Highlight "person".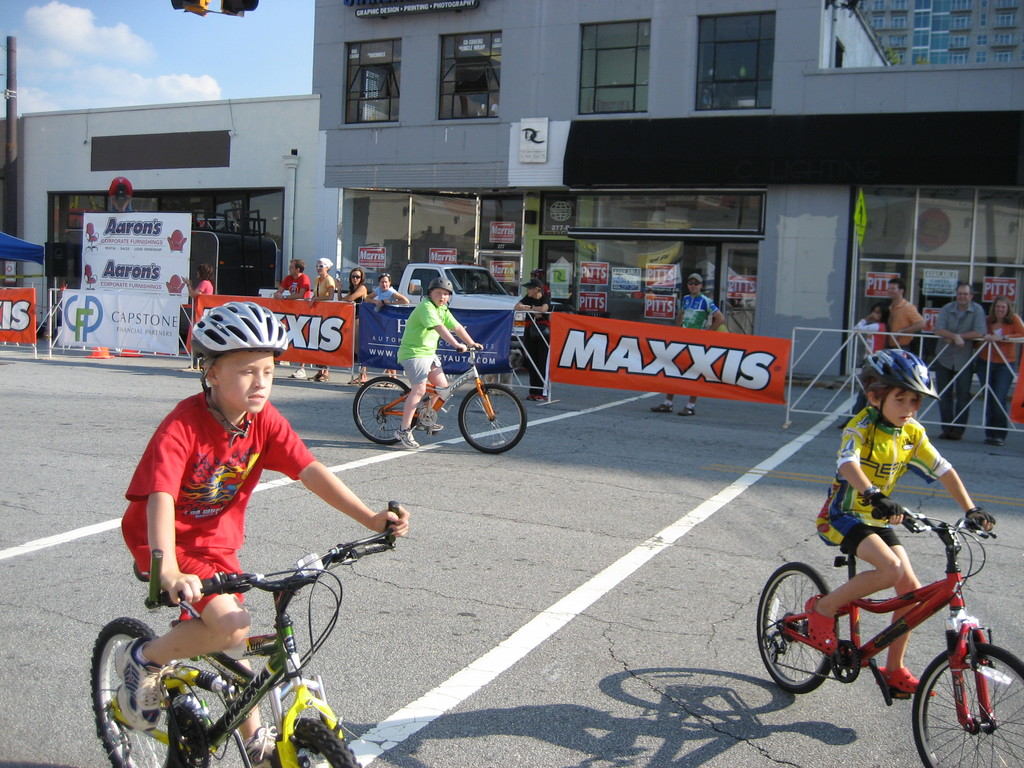
Highlighted region: locate(369, 276, 412, 303).
